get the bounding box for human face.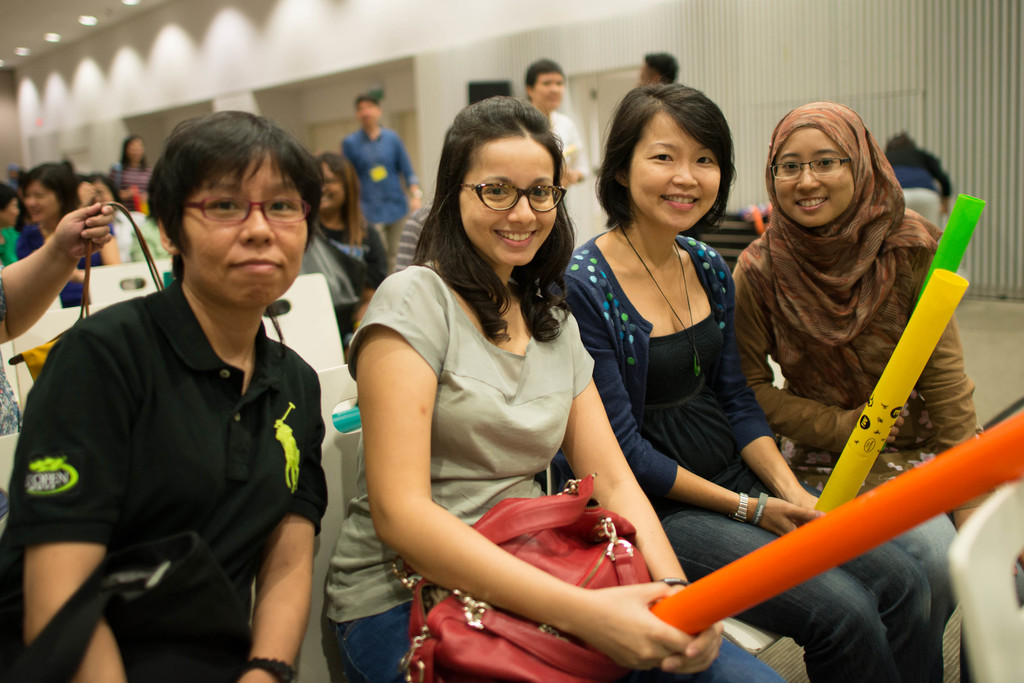
box=[527, 71, 563, 117].
